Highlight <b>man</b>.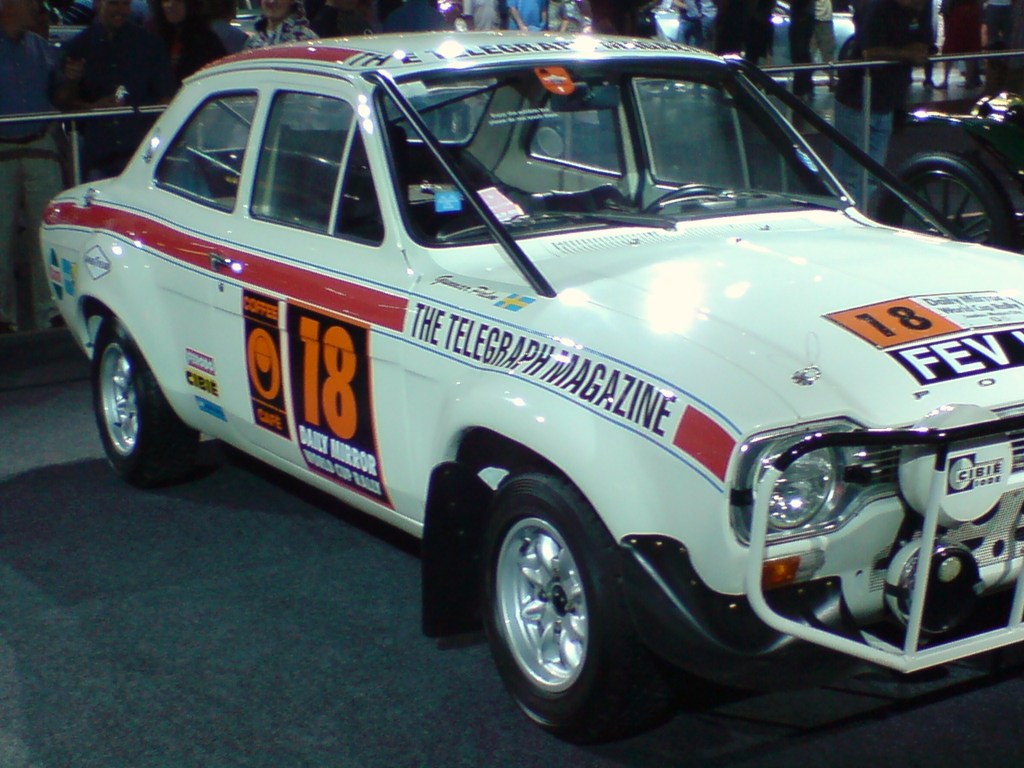
Highlighted region: 833:1:940:213.
